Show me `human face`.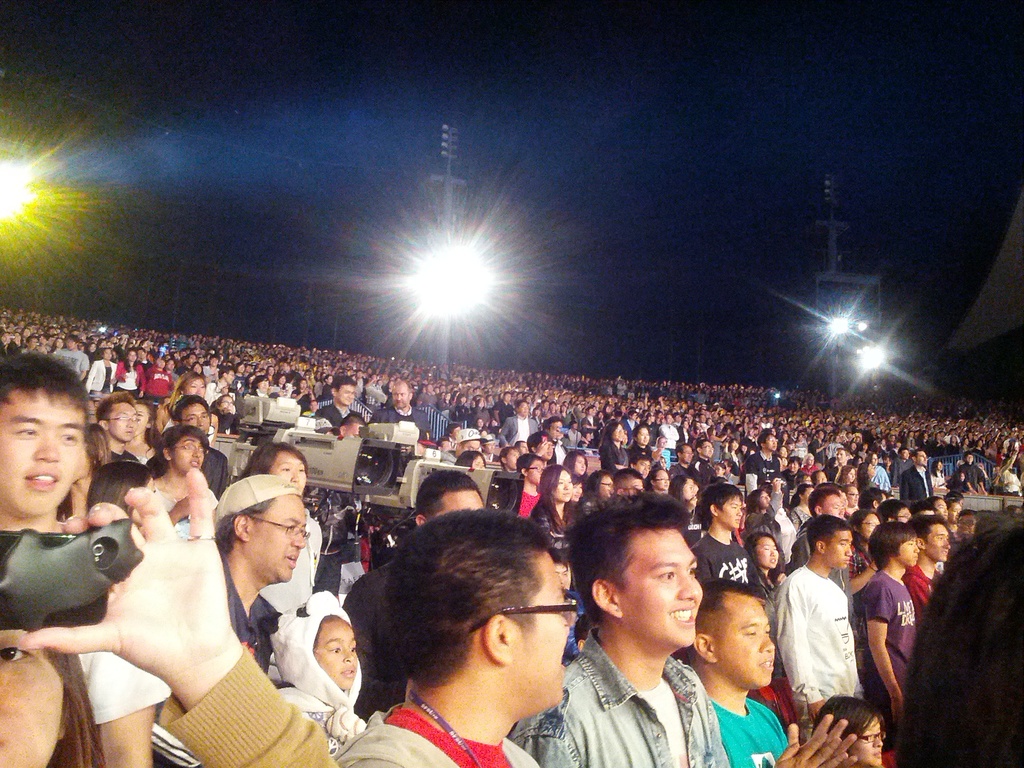
`human face` is here: locate(347, 423, 361, 439).
